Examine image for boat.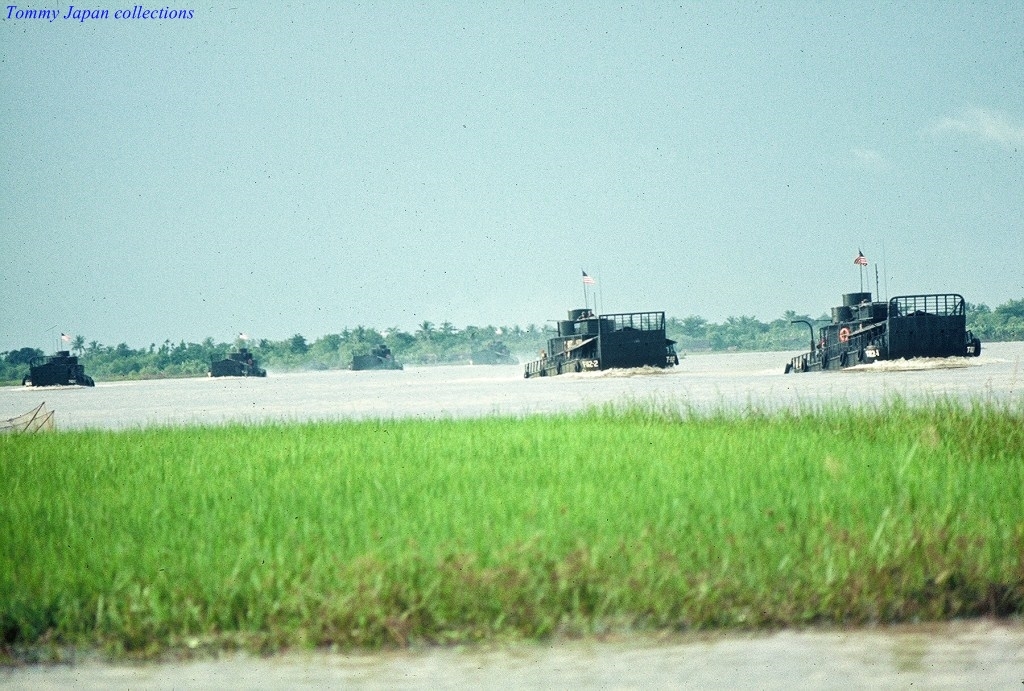
Examination result: bbox=(532, 276, 697, 371).
